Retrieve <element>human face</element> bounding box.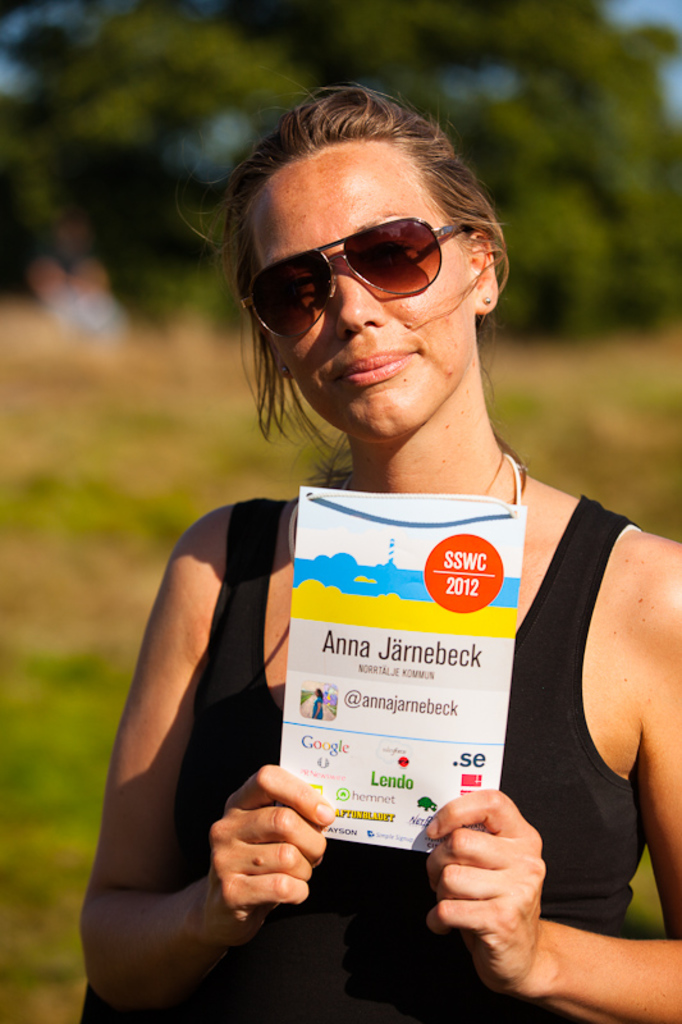
Bounding box: {"left": 255, "top": 161, "right": 472, "bottom": 445}.
